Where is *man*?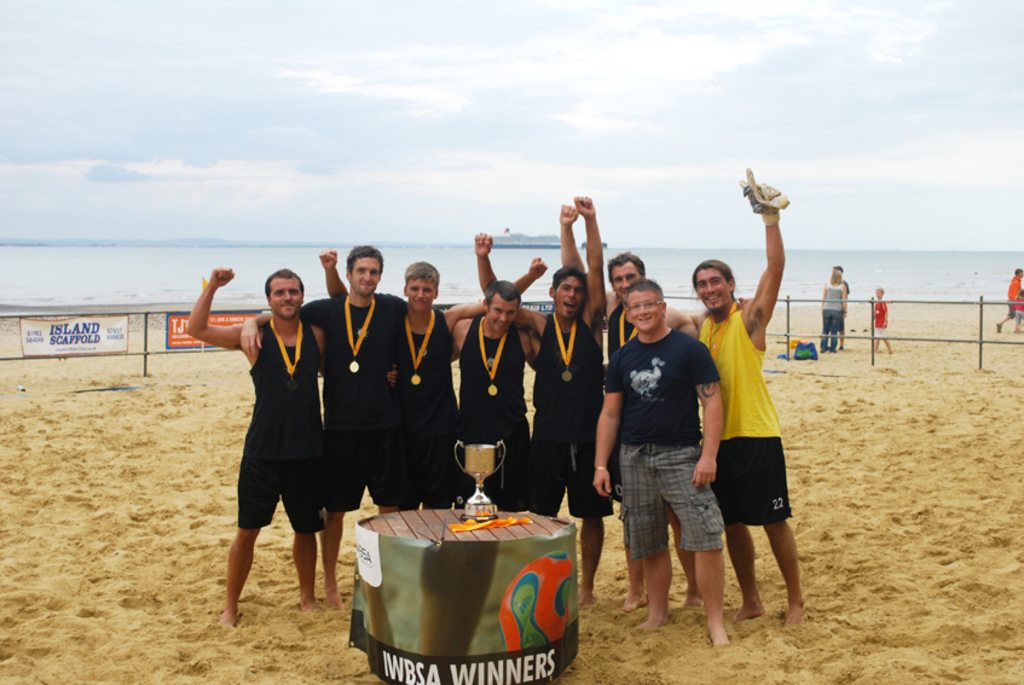
(x1=679, y1=158, x2=804, y2=633).
